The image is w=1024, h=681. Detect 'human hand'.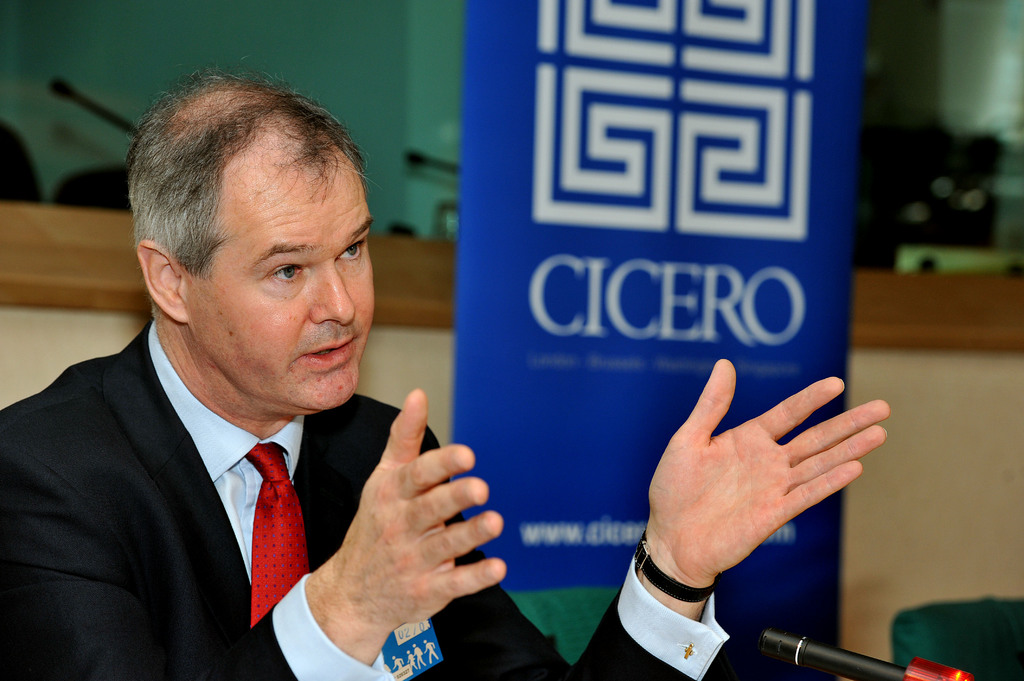
Detection: crop(608, 360, 883, 643).
